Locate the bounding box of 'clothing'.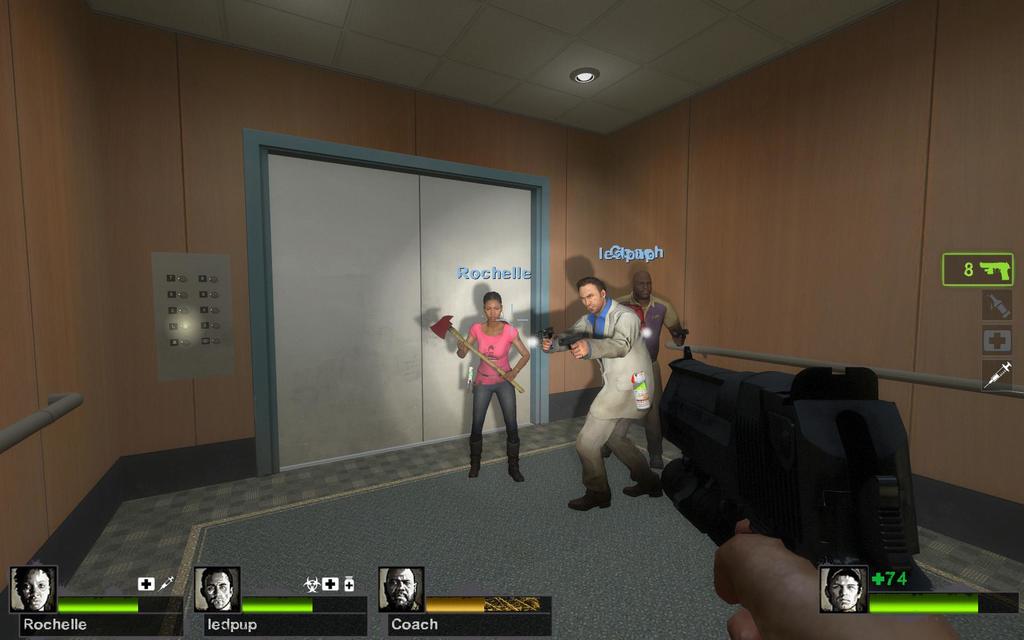
Bounding box: x1=467 y1=314 x2=522 y2=464.
